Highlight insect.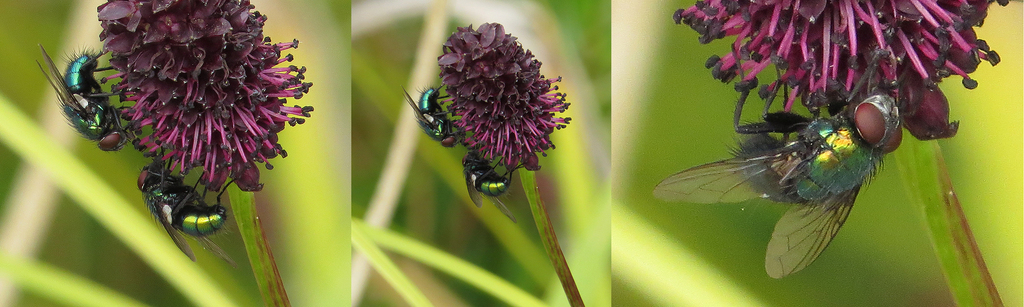
Highlighted region: {"x1": 403, "y1": 85, "x2": 467, "y2": 151}.
